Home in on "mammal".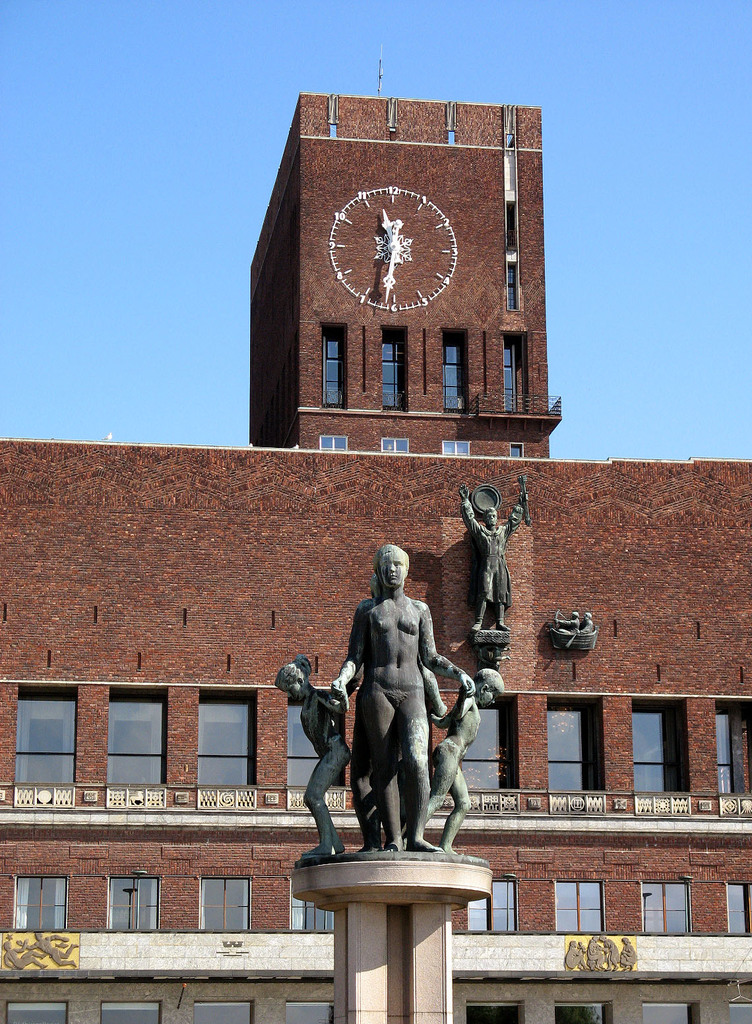
Homed in at BBox(280, 652, 351, 860).
